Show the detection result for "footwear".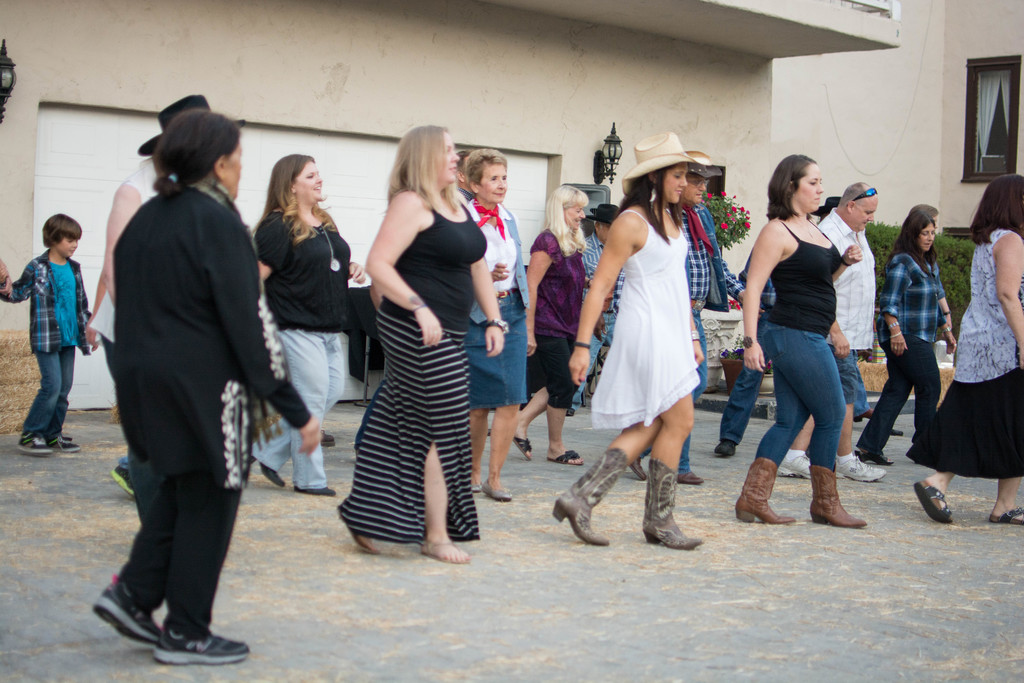
(left=550, top=446, right=625, bottom=545).
